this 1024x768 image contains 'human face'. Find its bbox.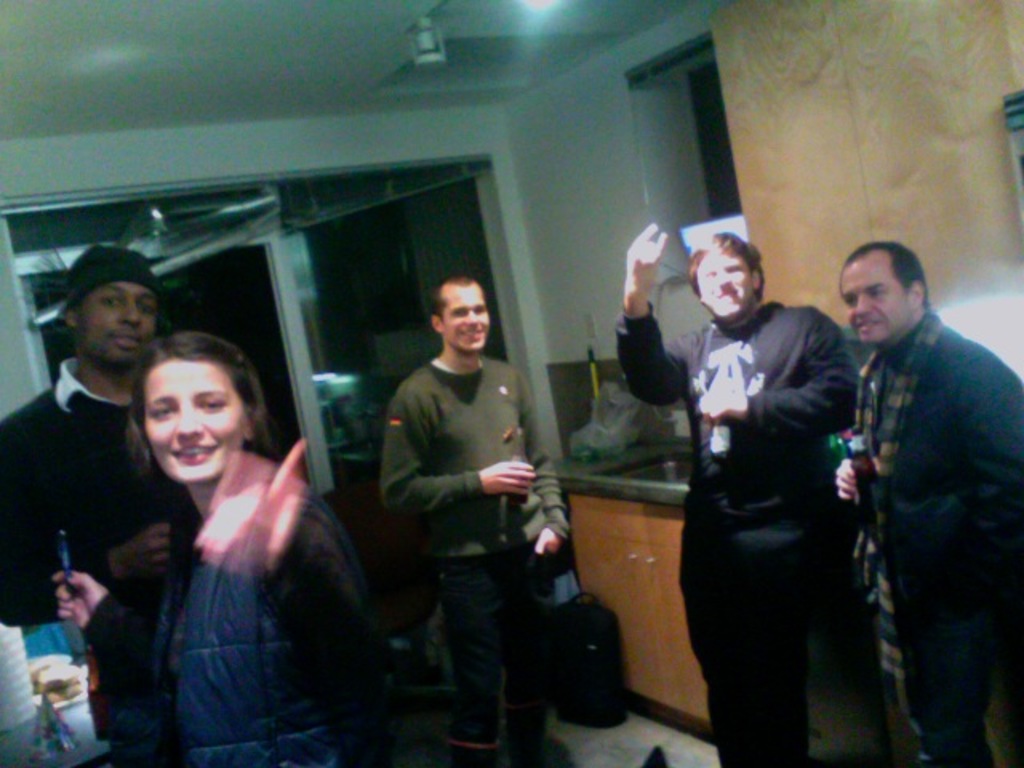
BBox(442, 278, 491, 354).
